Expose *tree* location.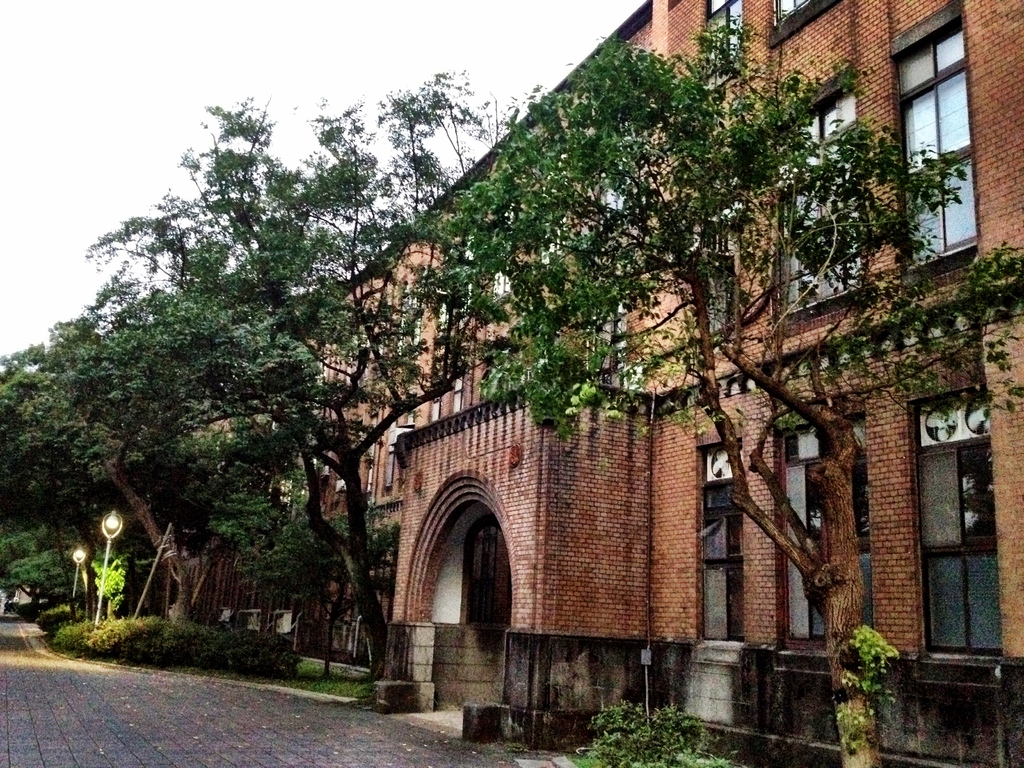
Exposed at BBox(25, 61, 457, 682).
